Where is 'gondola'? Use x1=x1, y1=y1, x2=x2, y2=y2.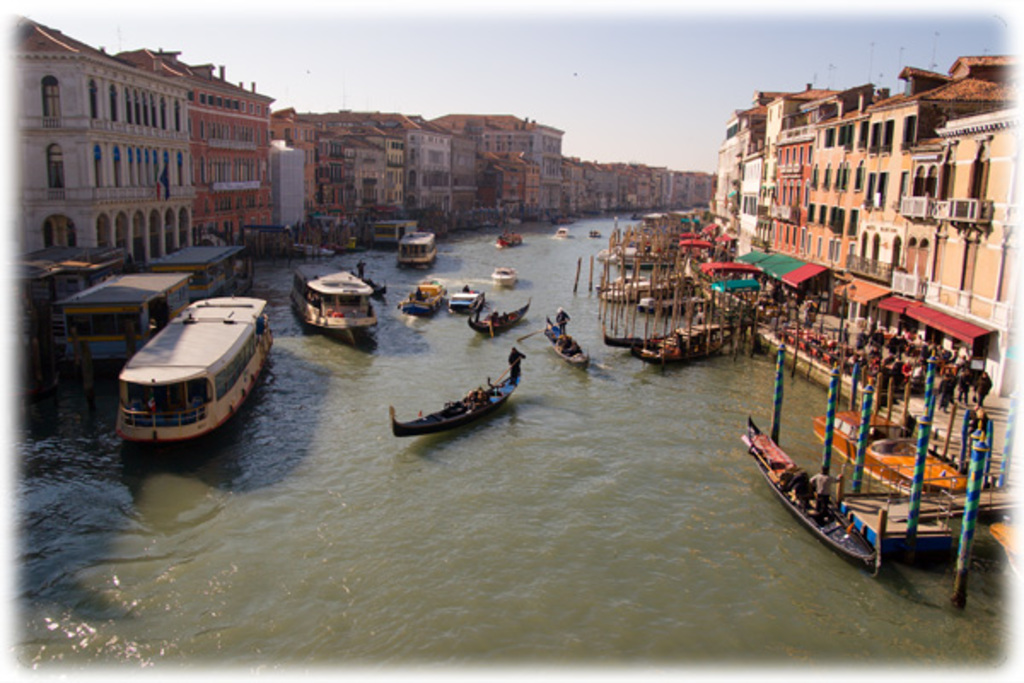
x1=623, y1=328, x2=748, y2=372.
